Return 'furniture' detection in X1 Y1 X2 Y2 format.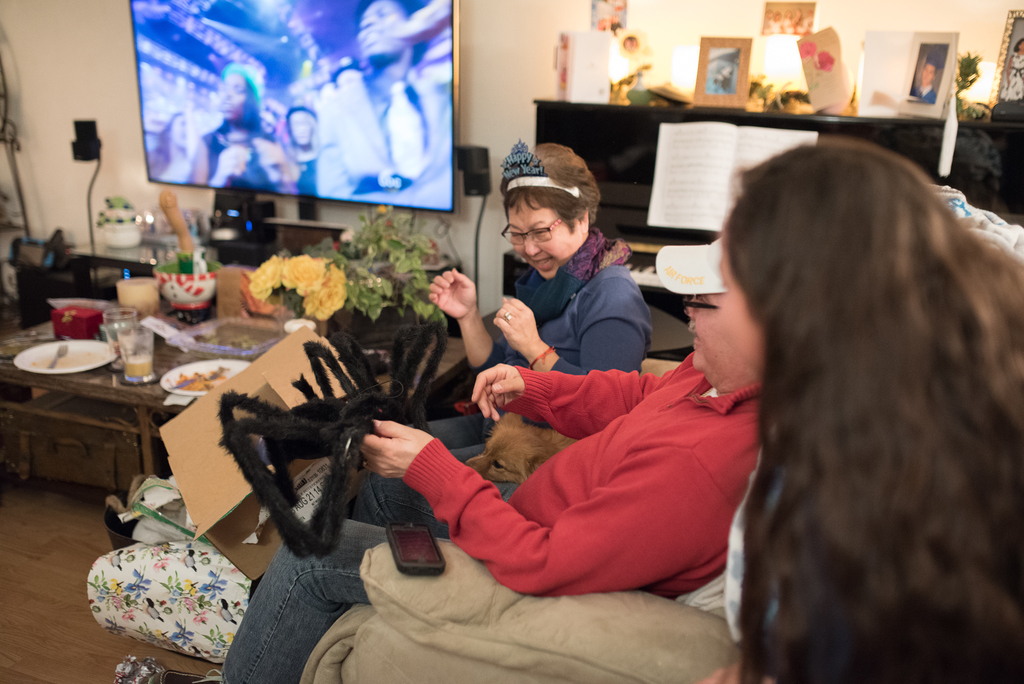
0 268 400 488.
